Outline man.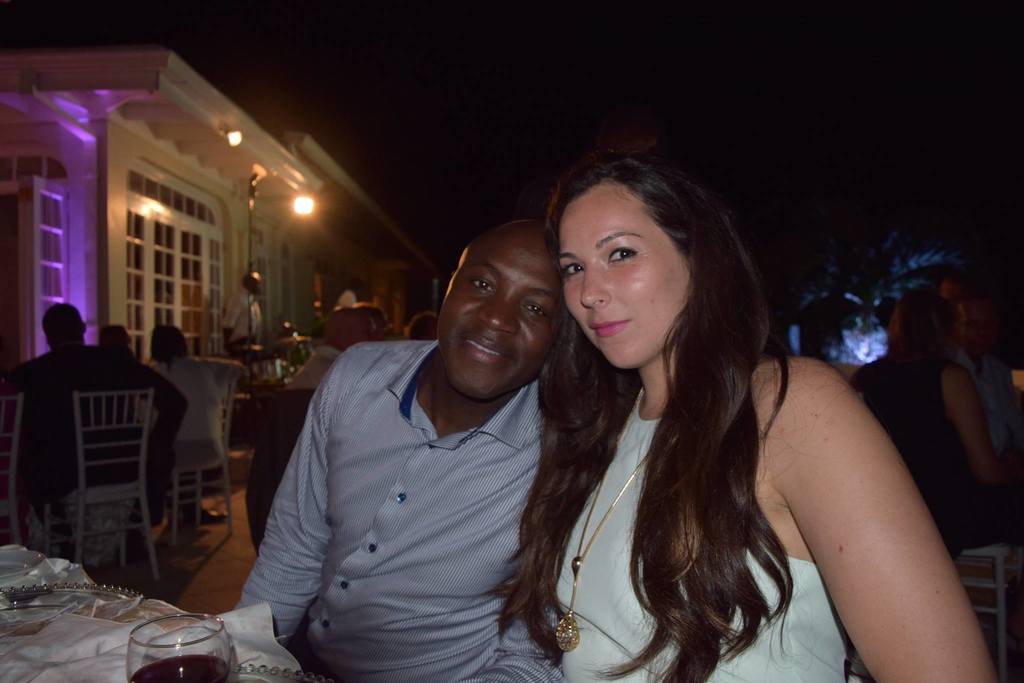
Outline: 255 184 605 682.
